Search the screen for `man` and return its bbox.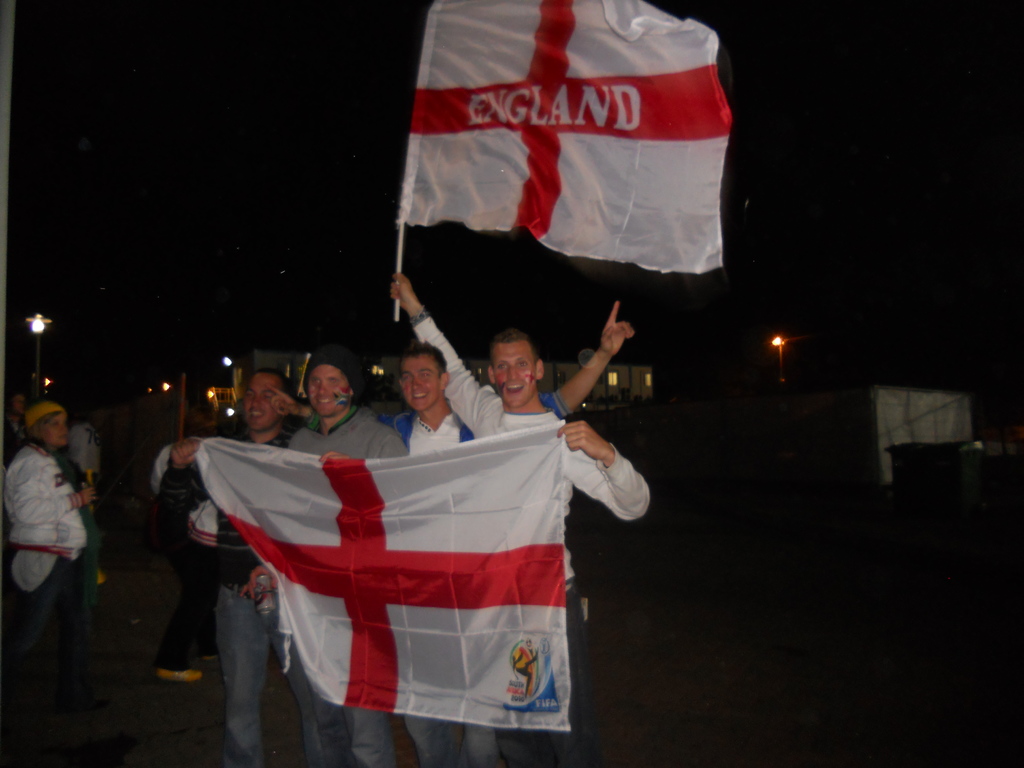
Found: l=380, t=297, r=635, b=767.
